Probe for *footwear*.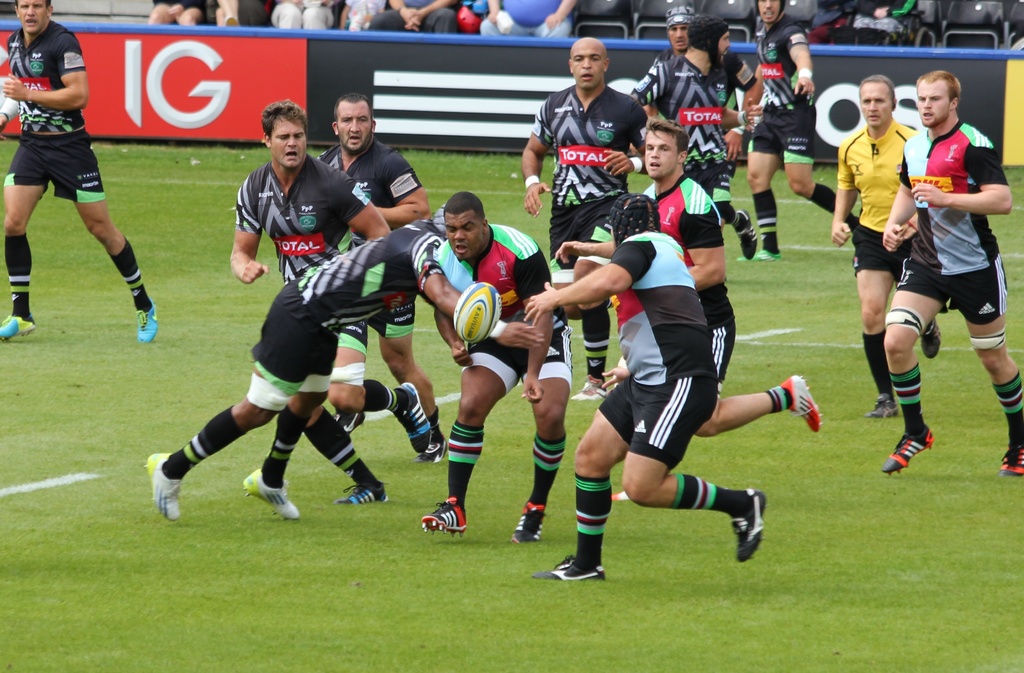
Probe result: Rect(860, 396, 903, 419).
